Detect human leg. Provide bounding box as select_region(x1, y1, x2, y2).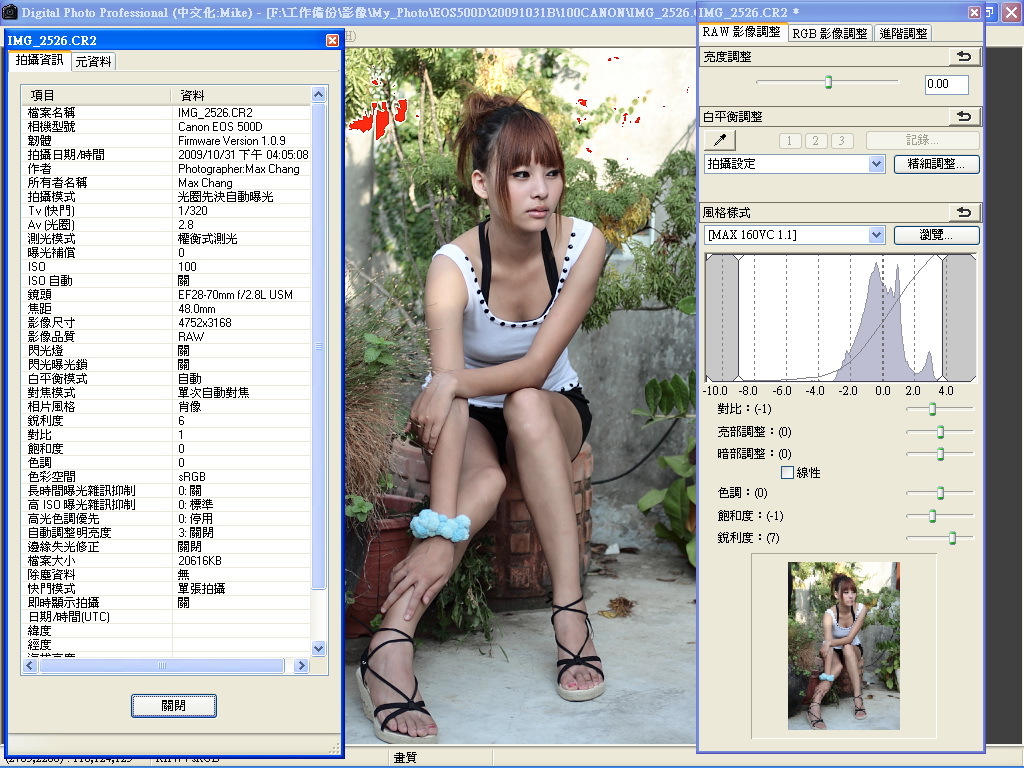
select_region(349, 403, 507, 741).
